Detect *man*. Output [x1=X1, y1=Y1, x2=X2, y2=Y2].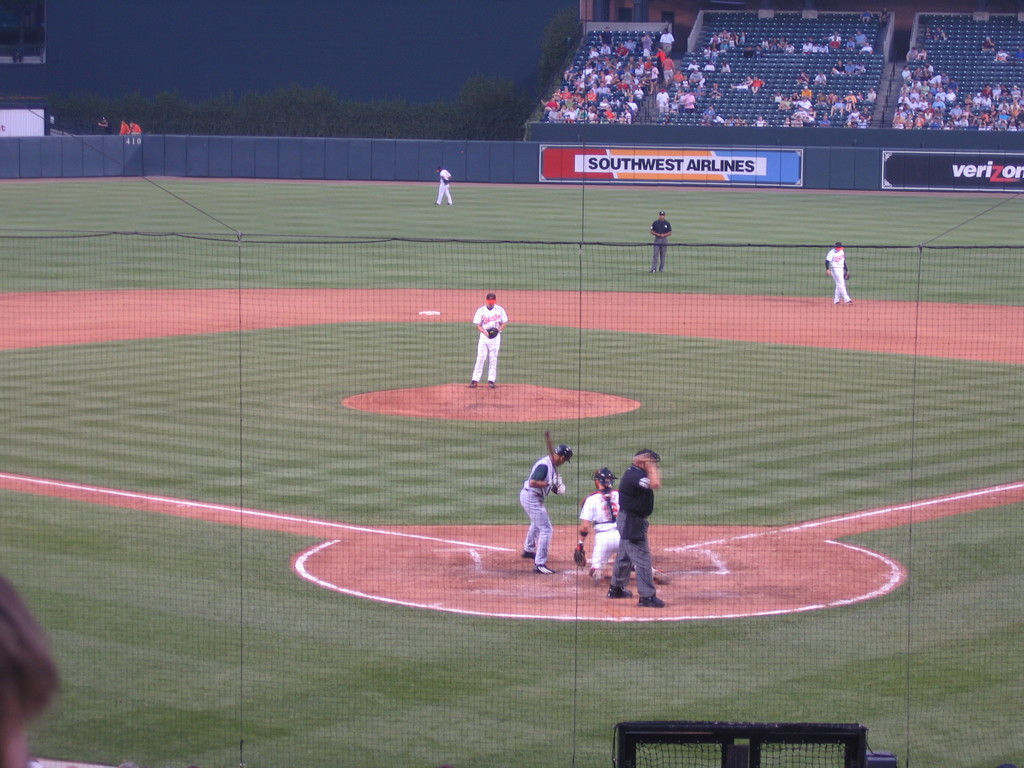
[x1=660, y1=55, x2=675, y2=80].
